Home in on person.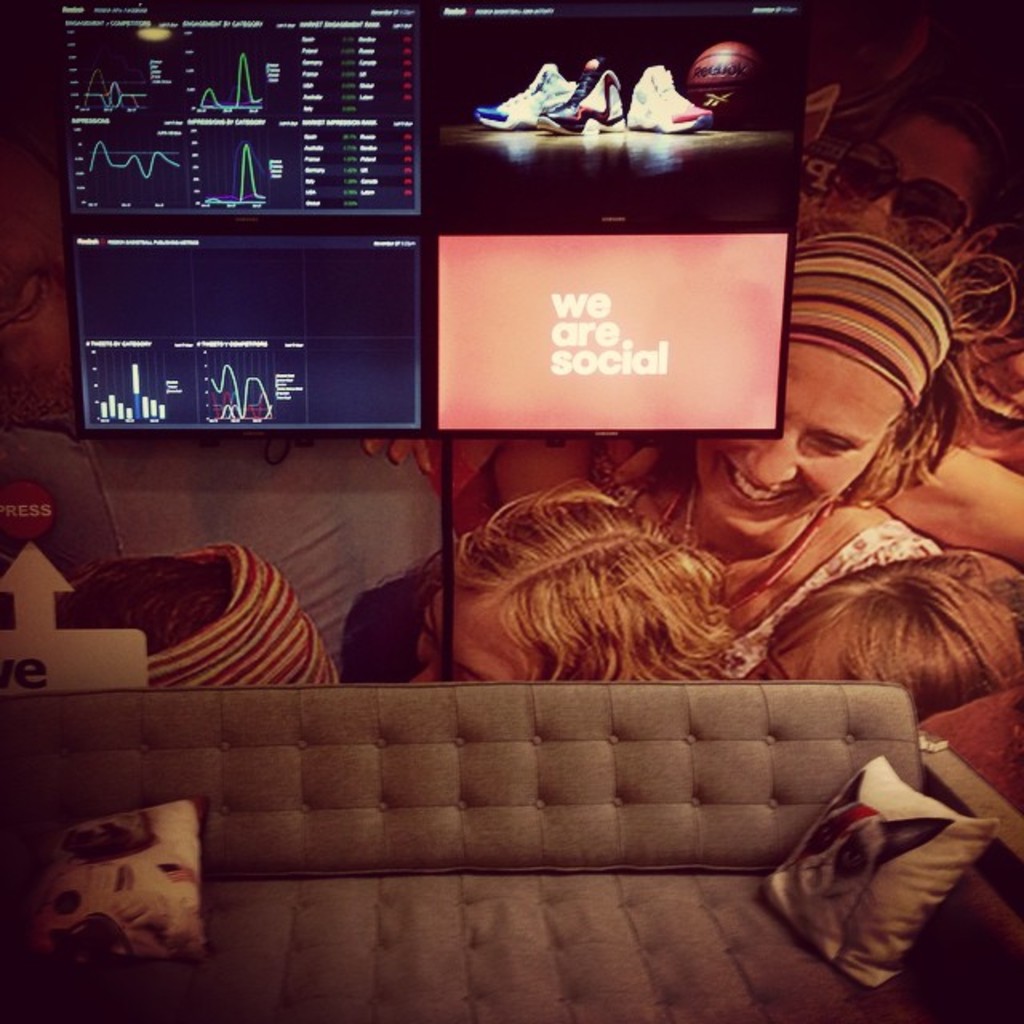
Homed in at region(597, 229, 1018, 672).
